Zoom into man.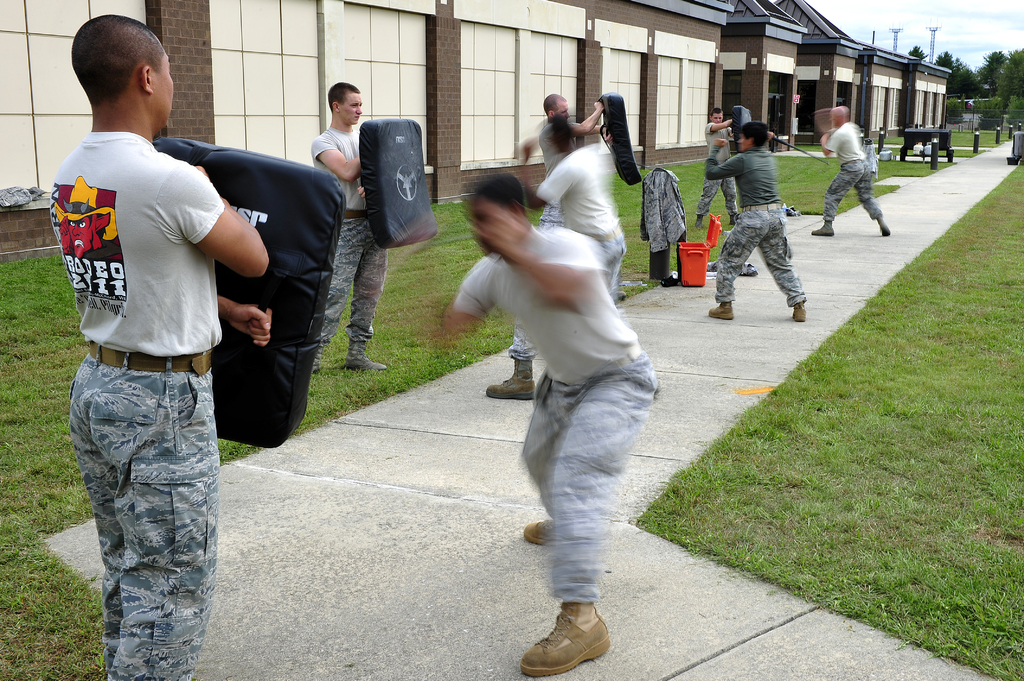
Zoom target: 303:82:408:382.
